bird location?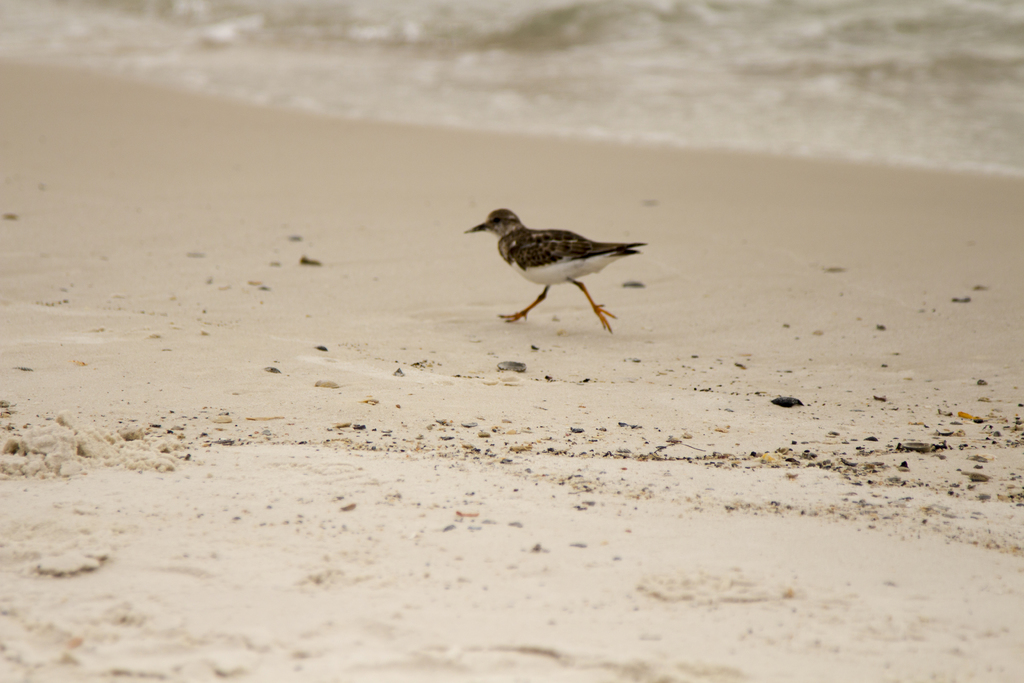
[left=461, top=197, right=663, bottom=315]
